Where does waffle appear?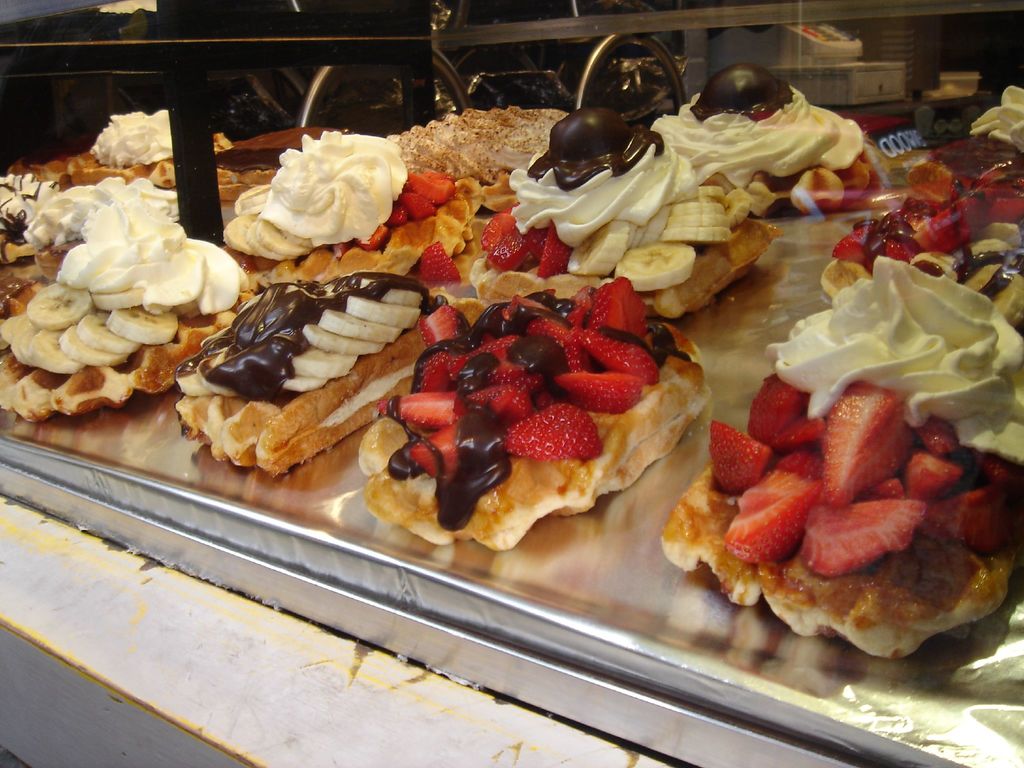
Appears at 693, 105, 876, 214.
